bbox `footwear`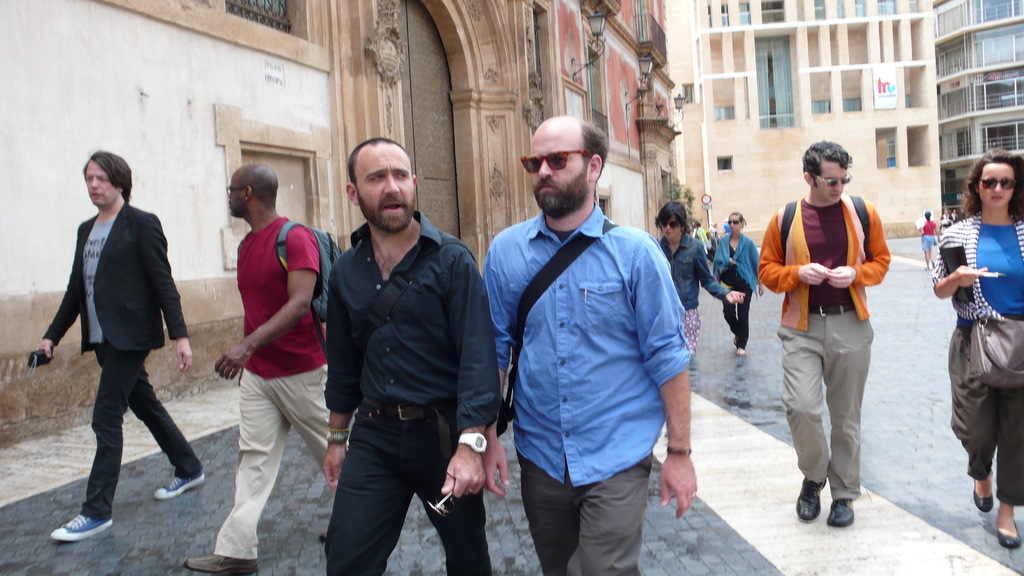
(968, 476, 993, 512)
